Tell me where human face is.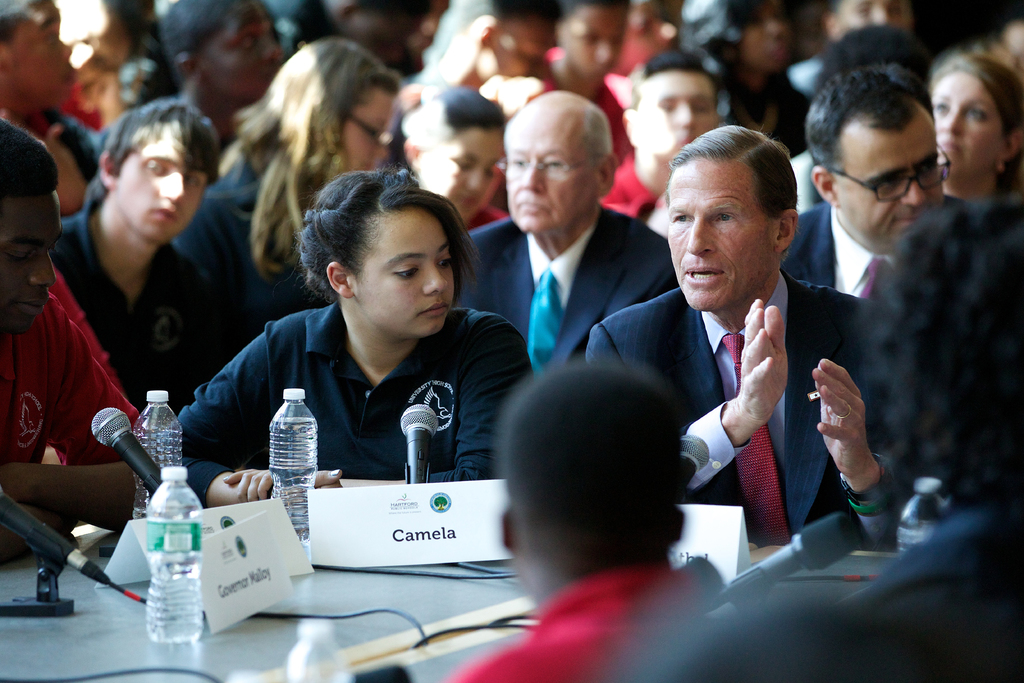
human face is at l=196, t=1, r=284, b=96.
